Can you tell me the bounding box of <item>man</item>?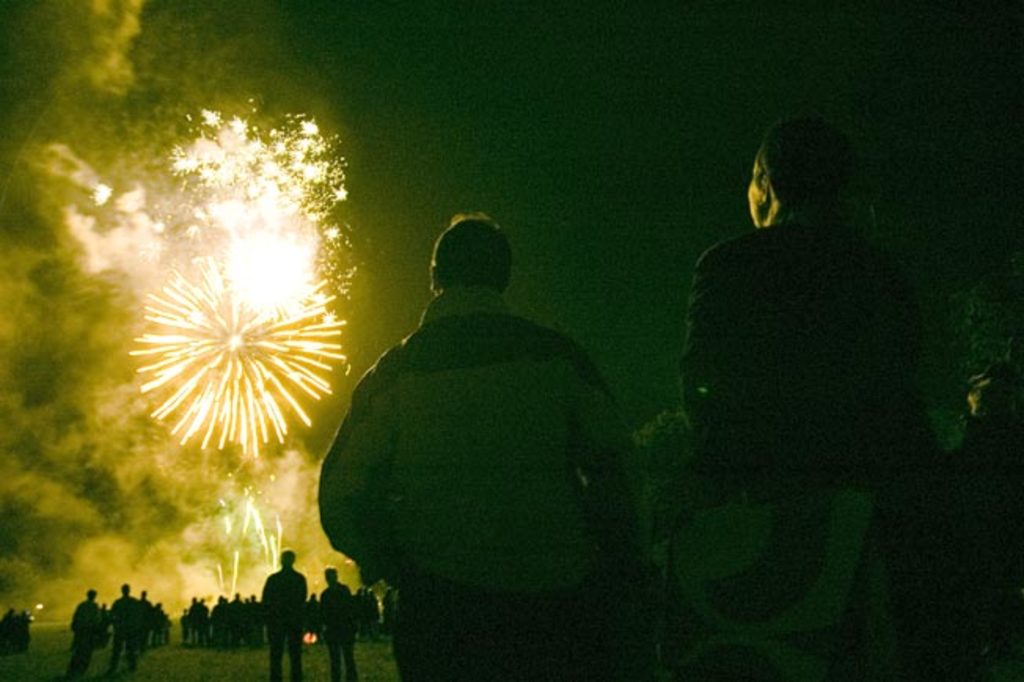
<bbox>331, 225, 631, 657</bbox>.
